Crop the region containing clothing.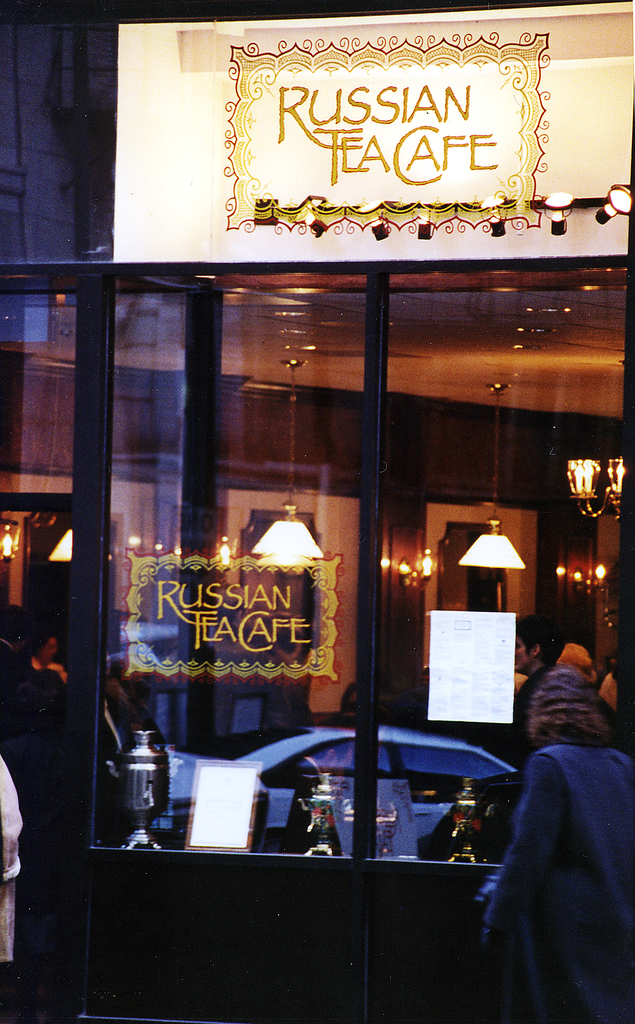
Crop region: l=478, t=742, r=634, b=1023.
